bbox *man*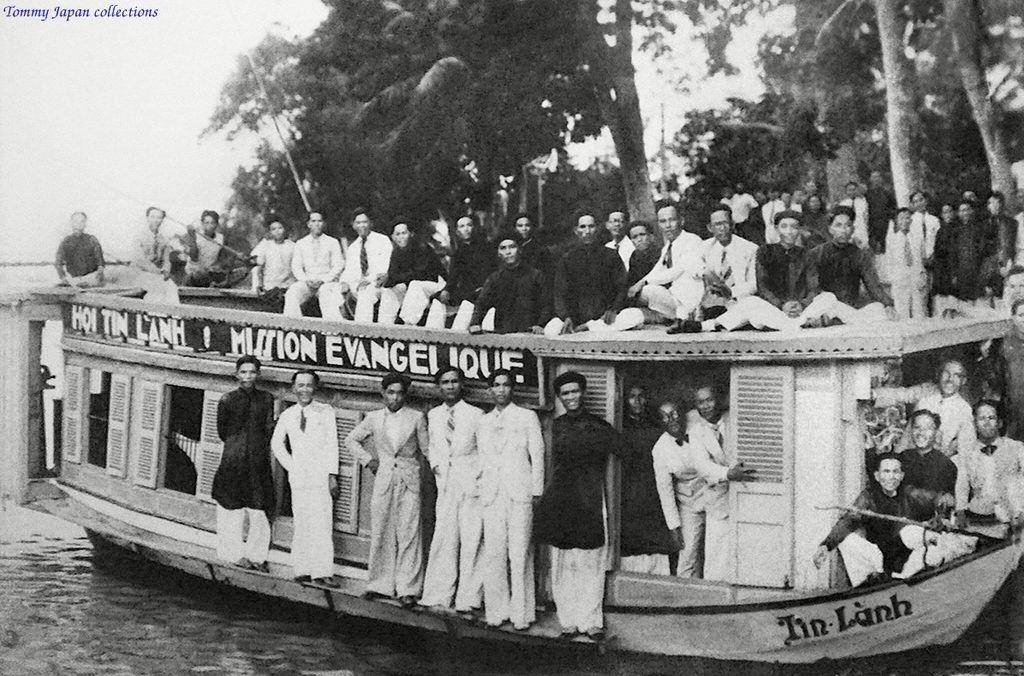
box=[854, 358, 975, 458]
